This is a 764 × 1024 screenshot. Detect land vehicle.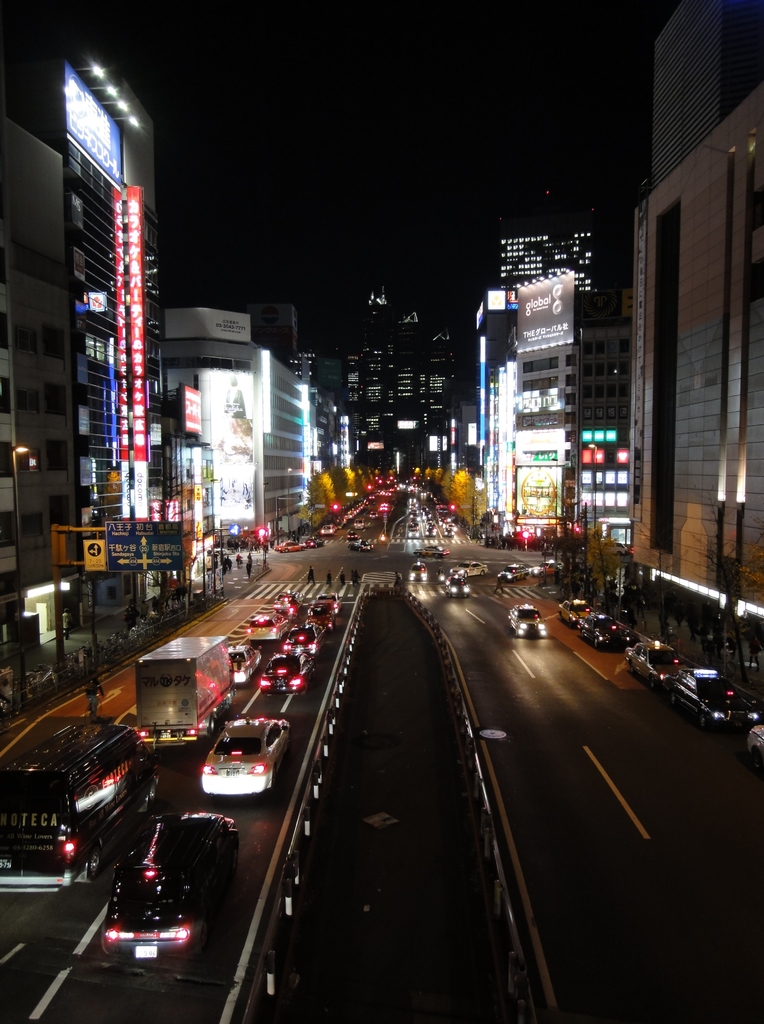
<bbox>556, 597, 587, 625</bbox>.
